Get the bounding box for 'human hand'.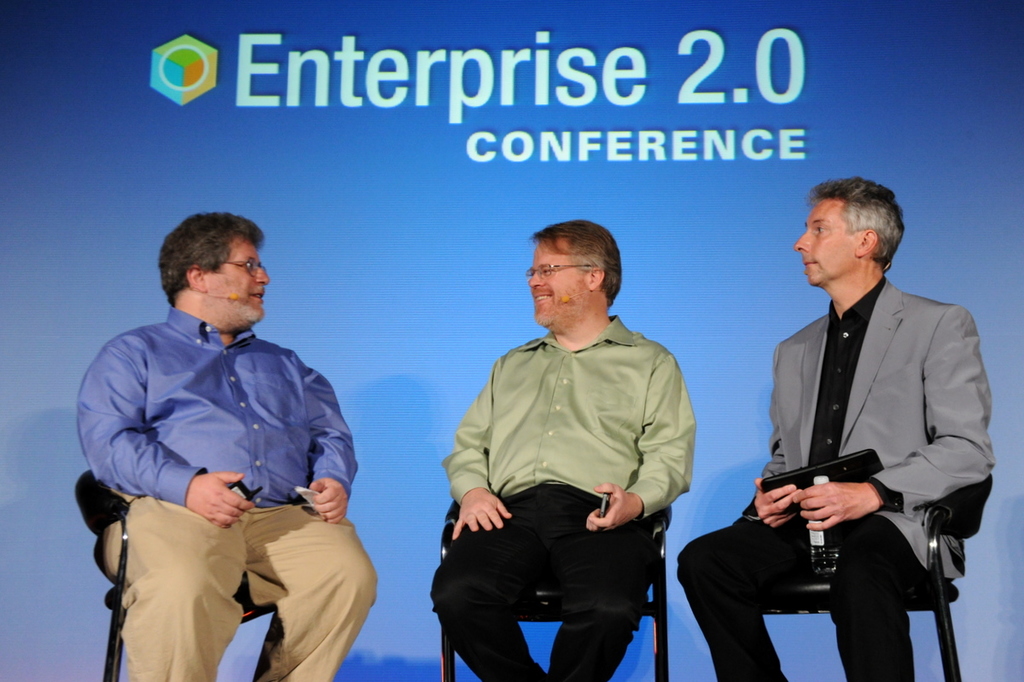
pyautogui.locateOnScreen(186, 472, 259, 532).
